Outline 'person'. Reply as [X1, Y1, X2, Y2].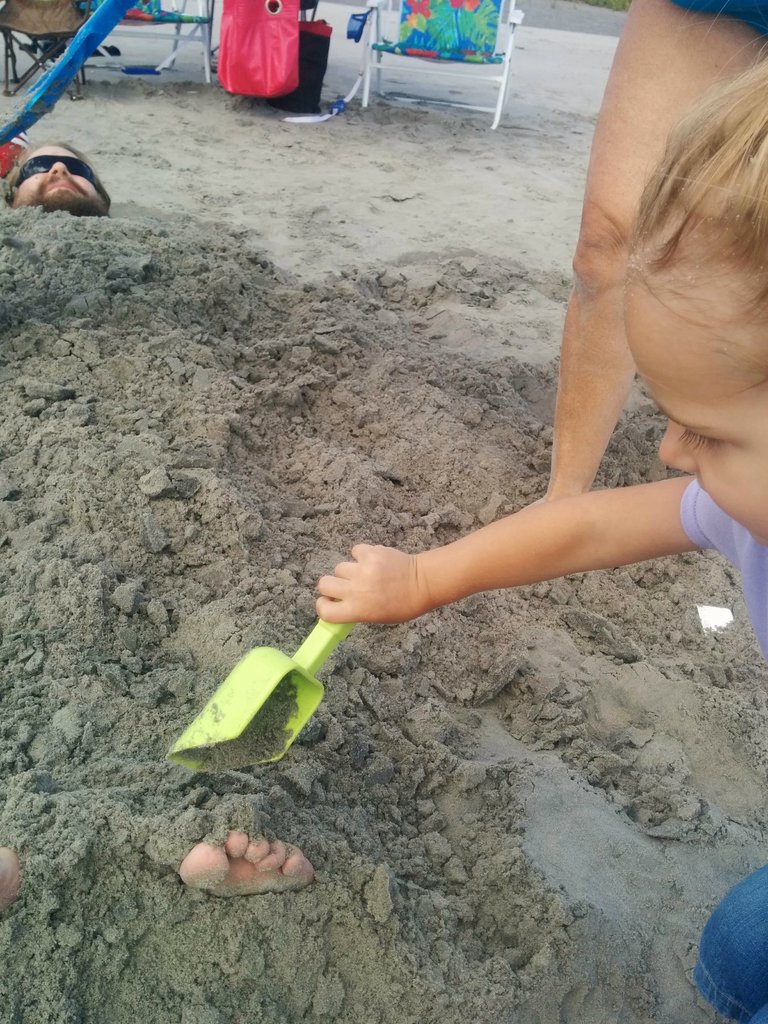
[0, 140, 321, 915].
